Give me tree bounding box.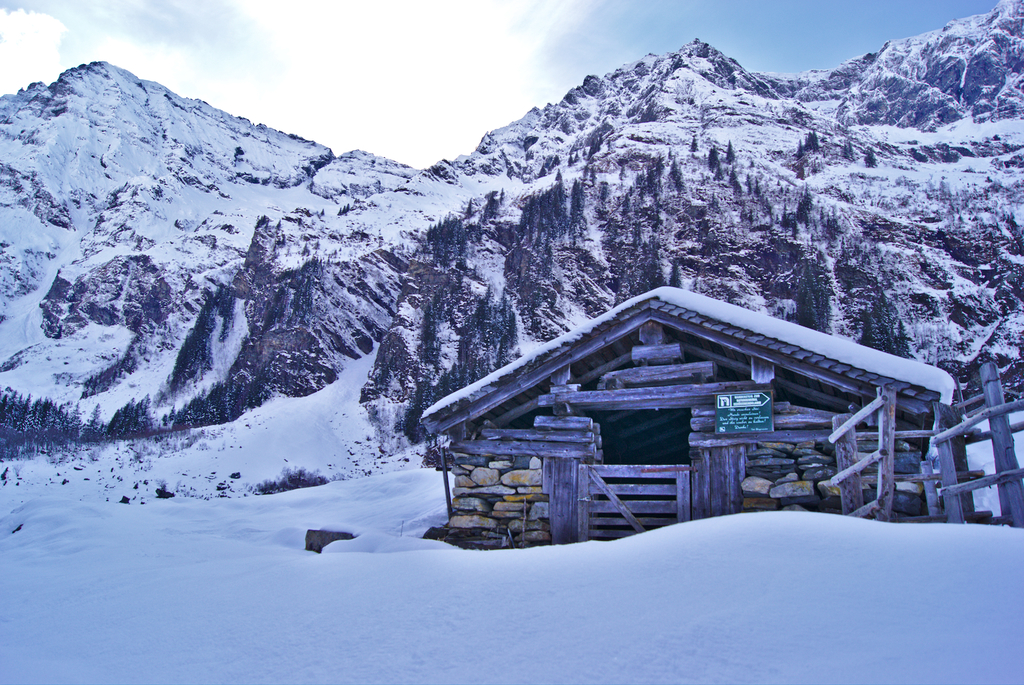
bbox=[862, 150, 874, 172].
